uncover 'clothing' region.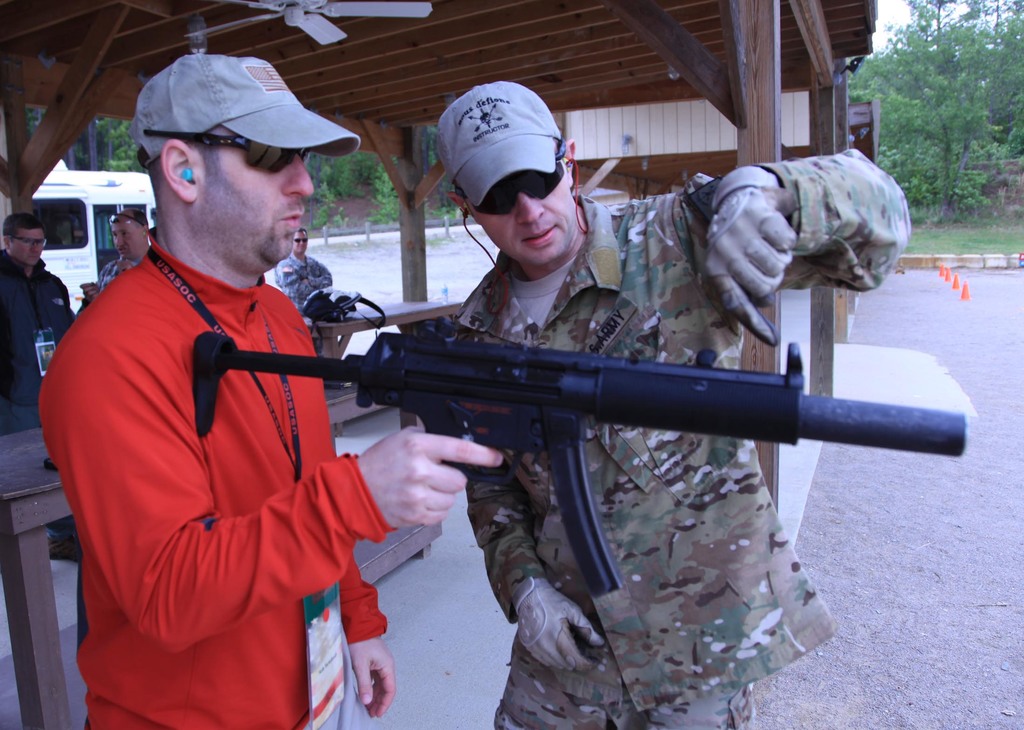
Uncovered: detection(0, 248, 72, 406).
